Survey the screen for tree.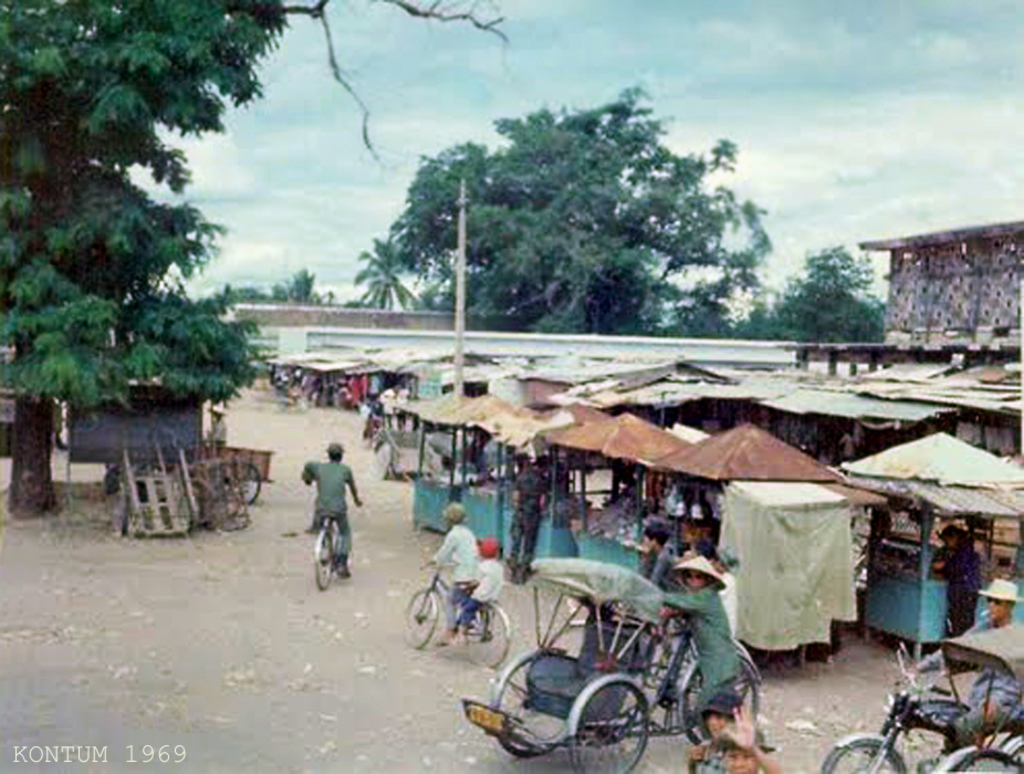
Survey found: select_region(276, 265, 358, 311).
